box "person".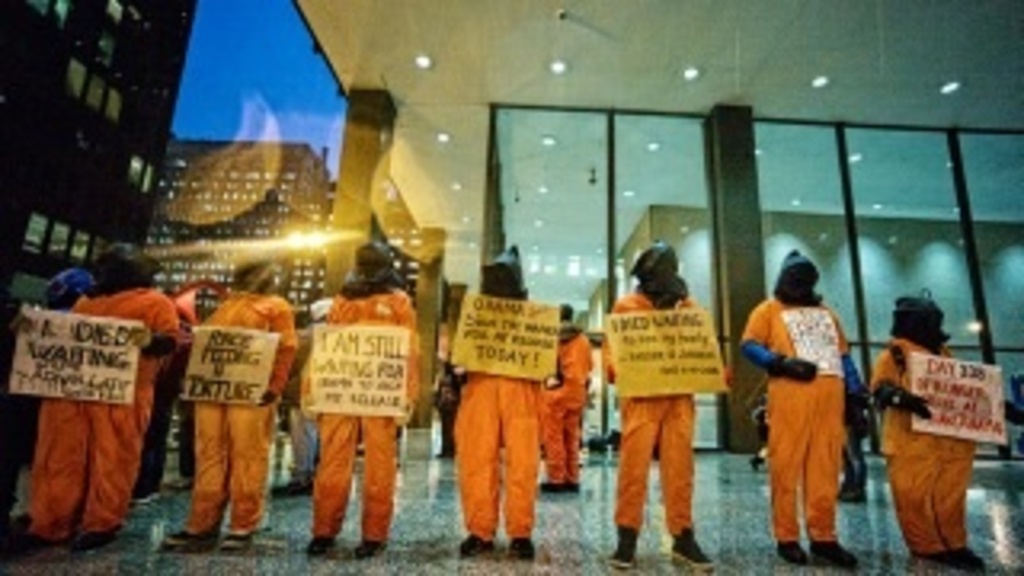
<box>320,237,416,554</box>.
